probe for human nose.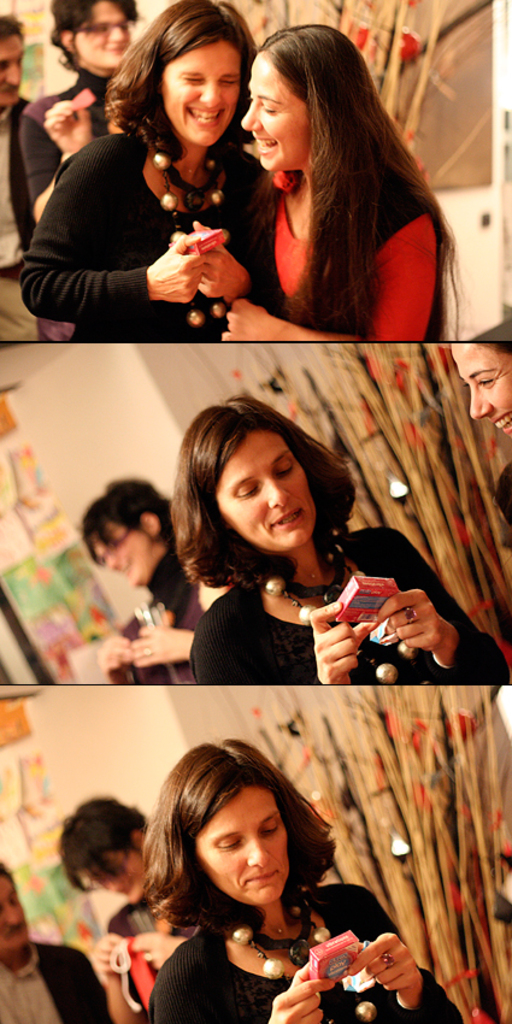
Probe result: 251 837 270 866.
